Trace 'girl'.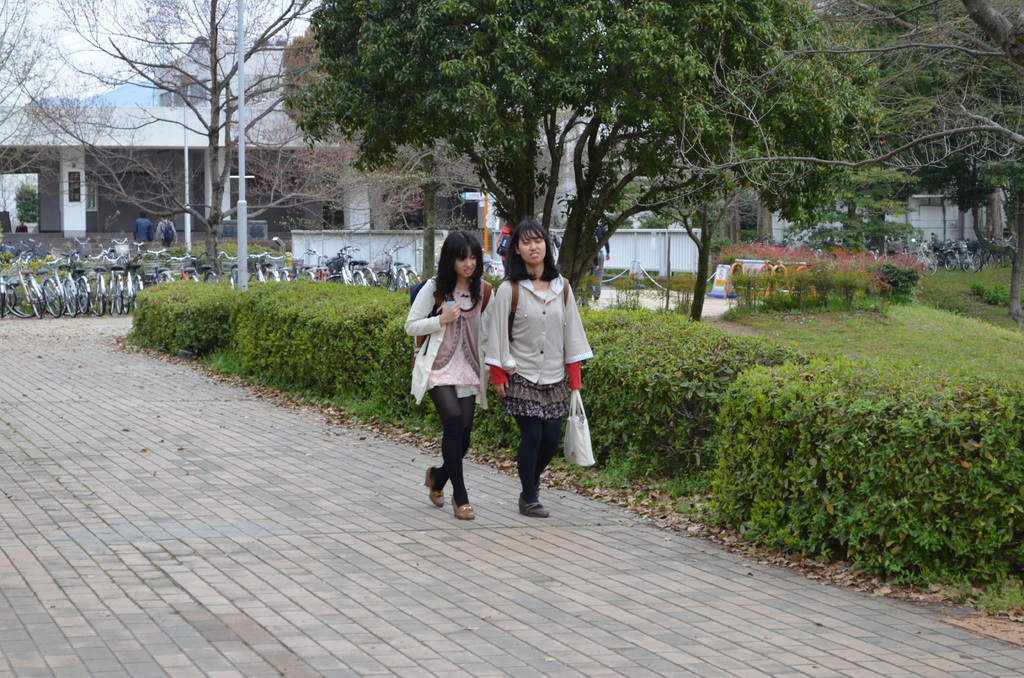
Traced to 481:219:594:518.
